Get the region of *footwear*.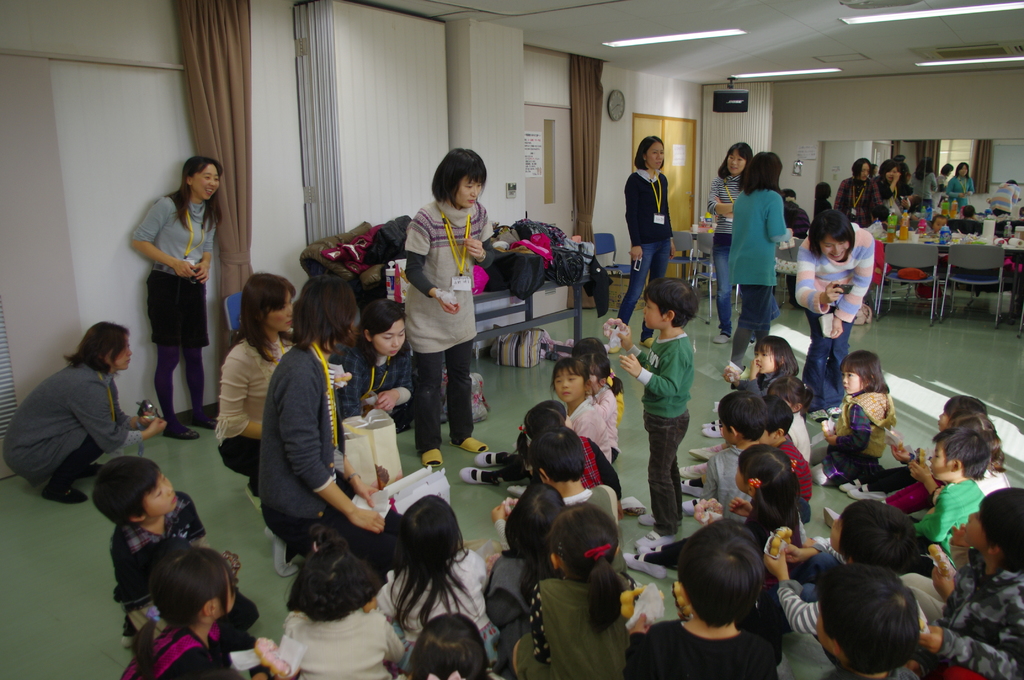
822/508/840/526.
